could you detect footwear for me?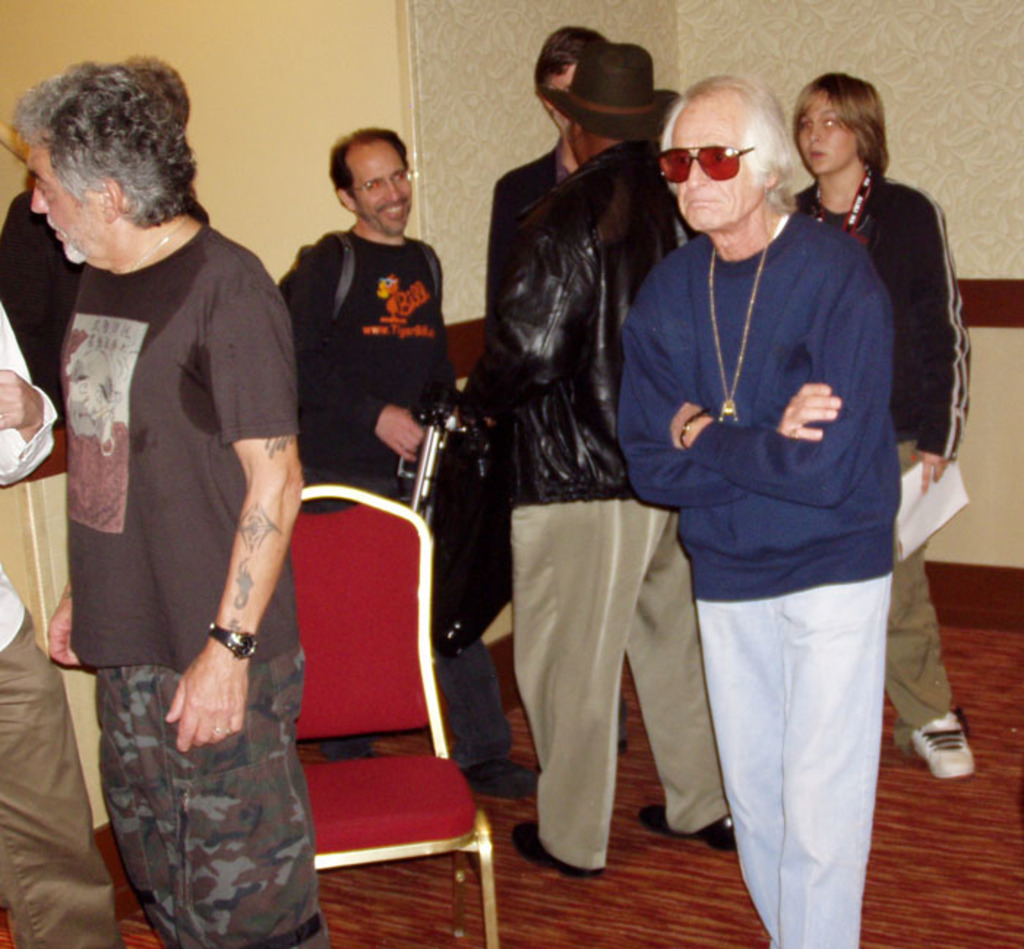
Detection result: (456,753,538,800).
